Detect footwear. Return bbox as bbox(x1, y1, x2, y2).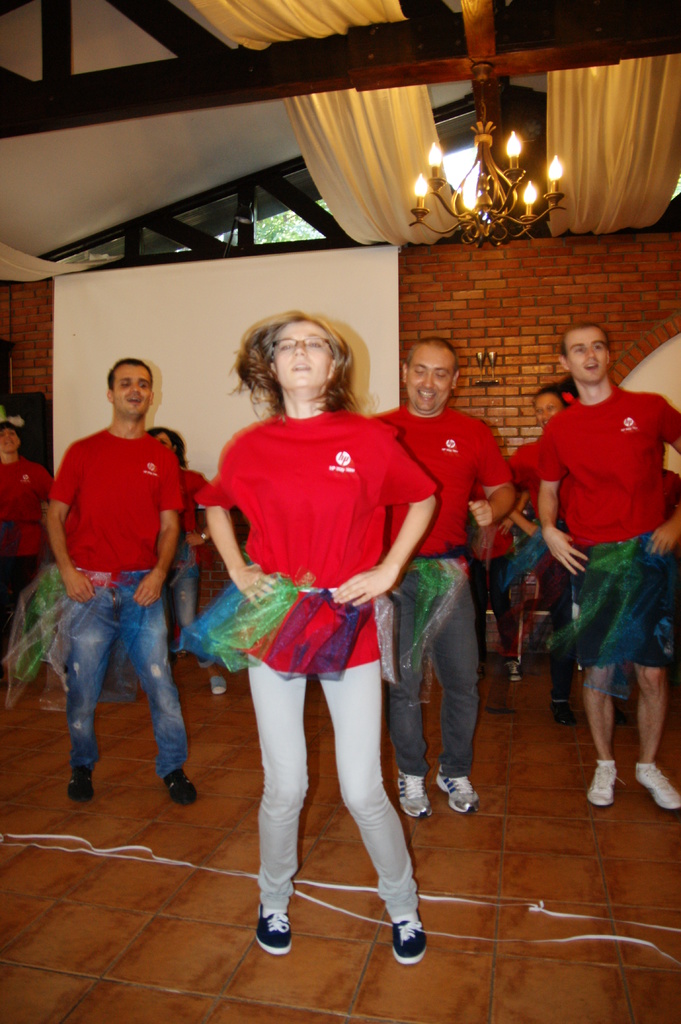
bbox(396, 773, 433, 820).
